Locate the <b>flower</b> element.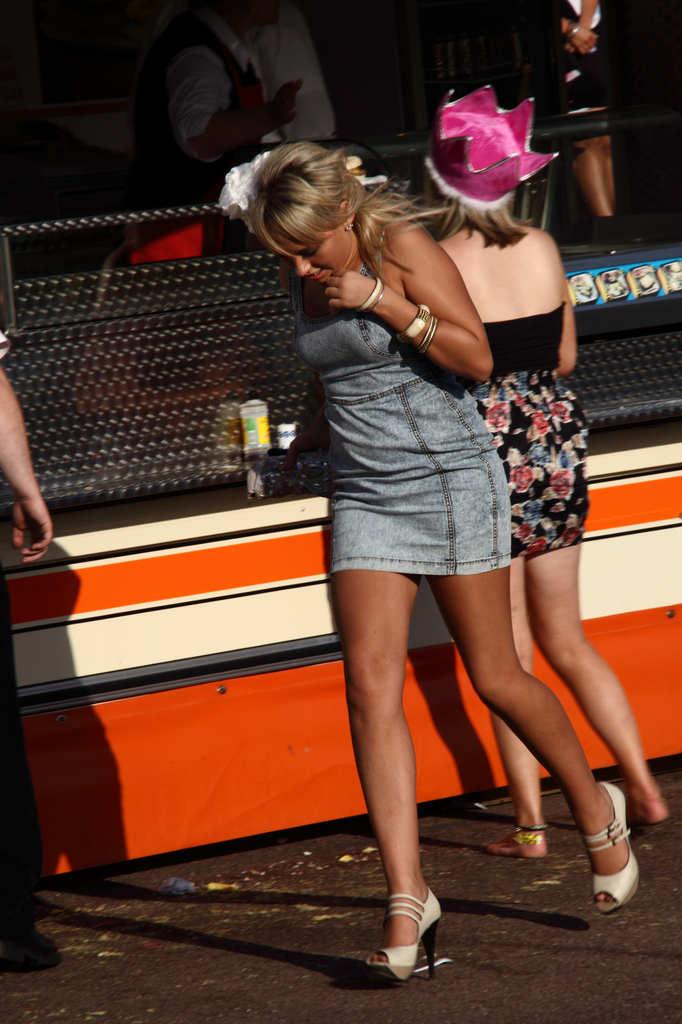
Element bbox: detection(547, 520, 566, 543).
